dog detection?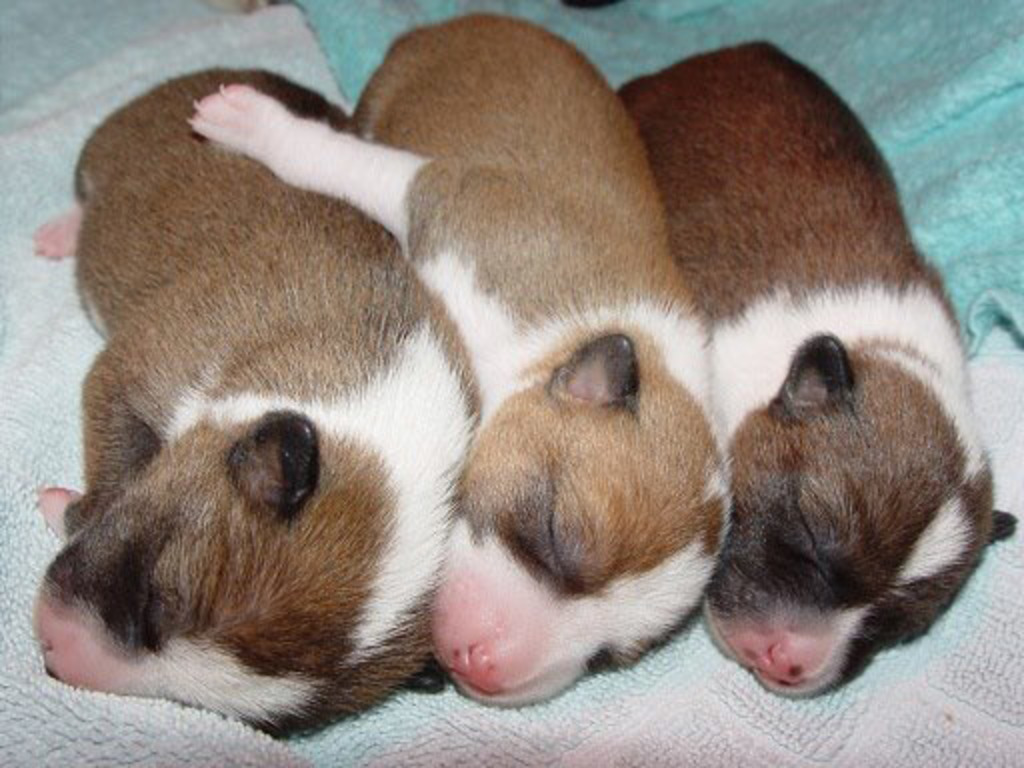
bbox(40, 62, 488, 740)
